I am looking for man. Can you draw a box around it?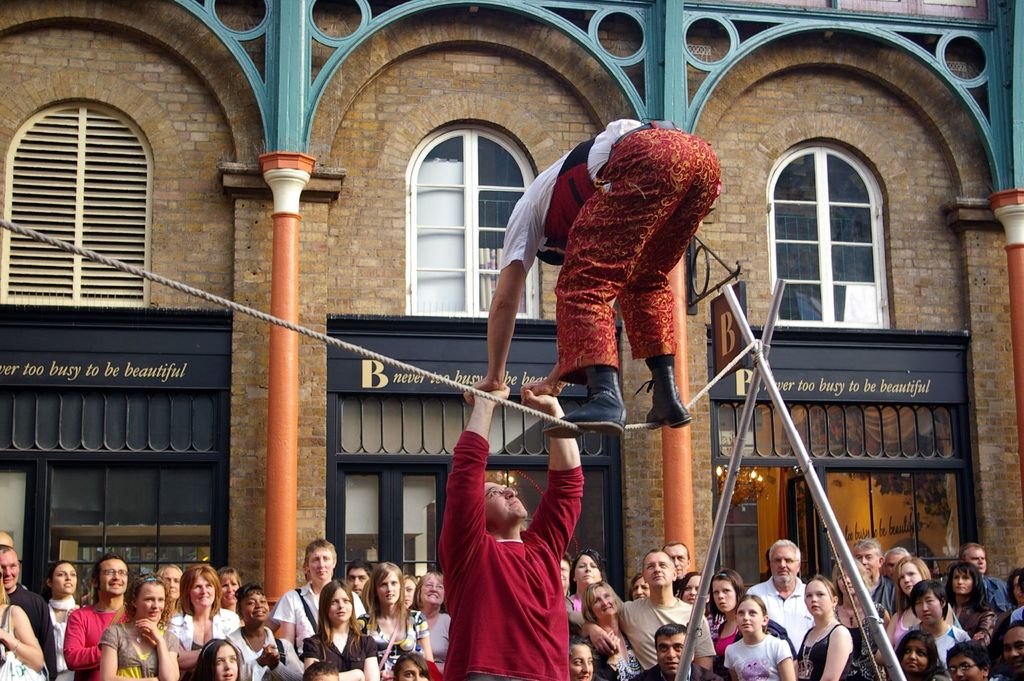
Sure, the bounding box is [845,536,895,622].
